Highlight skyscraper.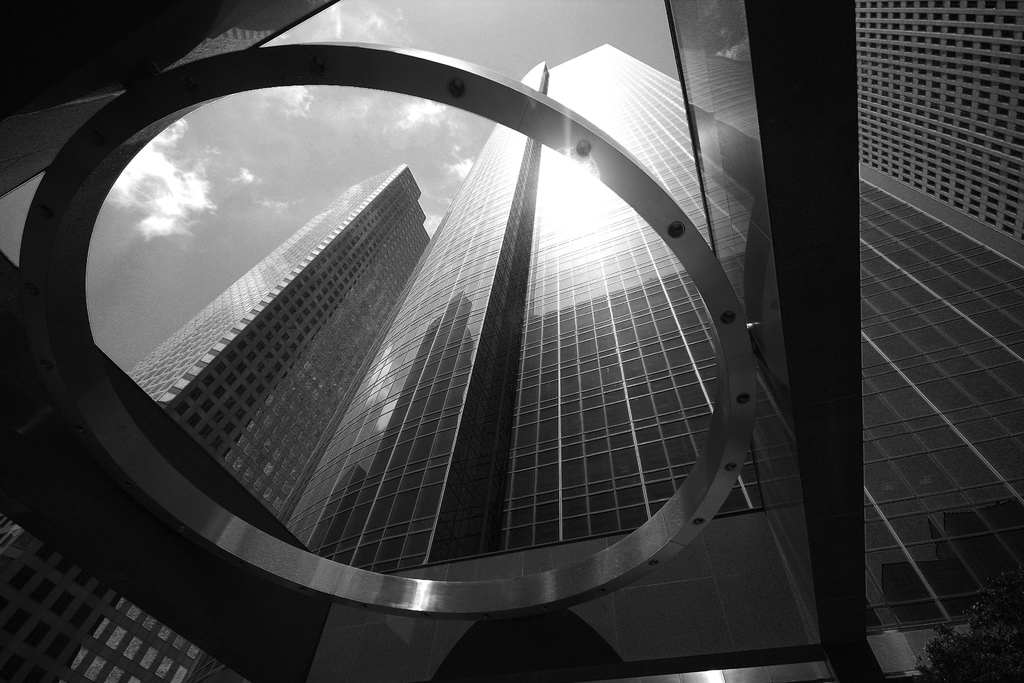
Highlighted region: 279:45:696:575.
